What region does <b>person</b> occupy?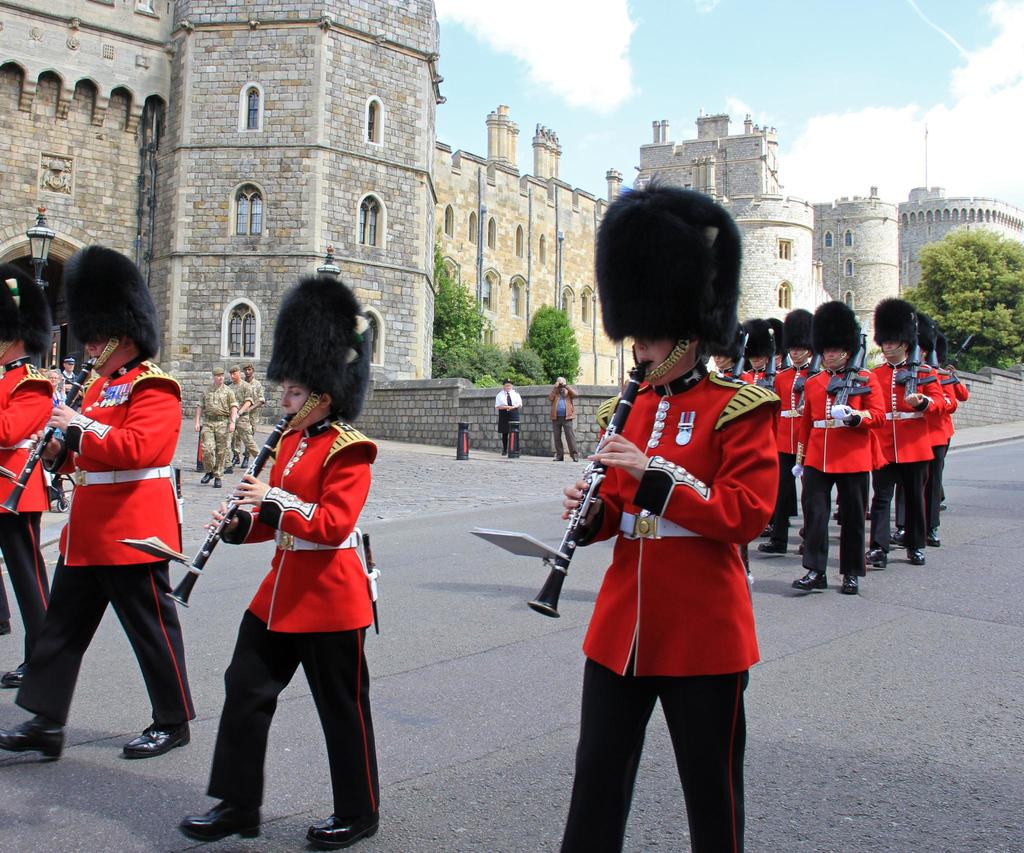
[x1=494, y1=376, x2=525, y2=458].
